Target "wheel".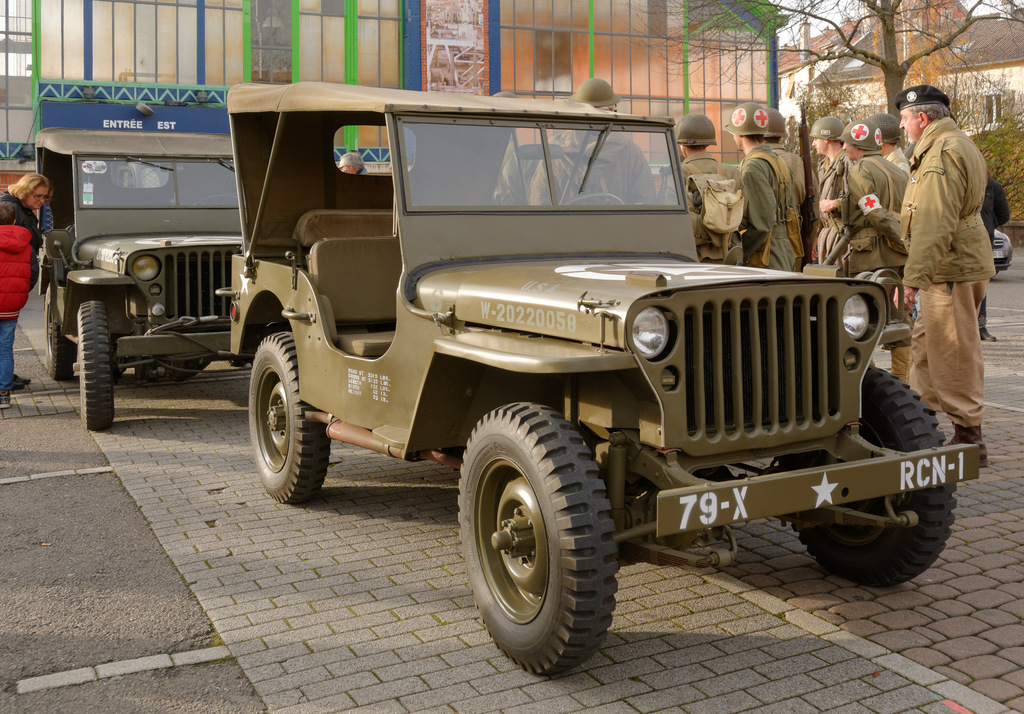
Target region: left=459, top=414, right=607, bottom=667.
